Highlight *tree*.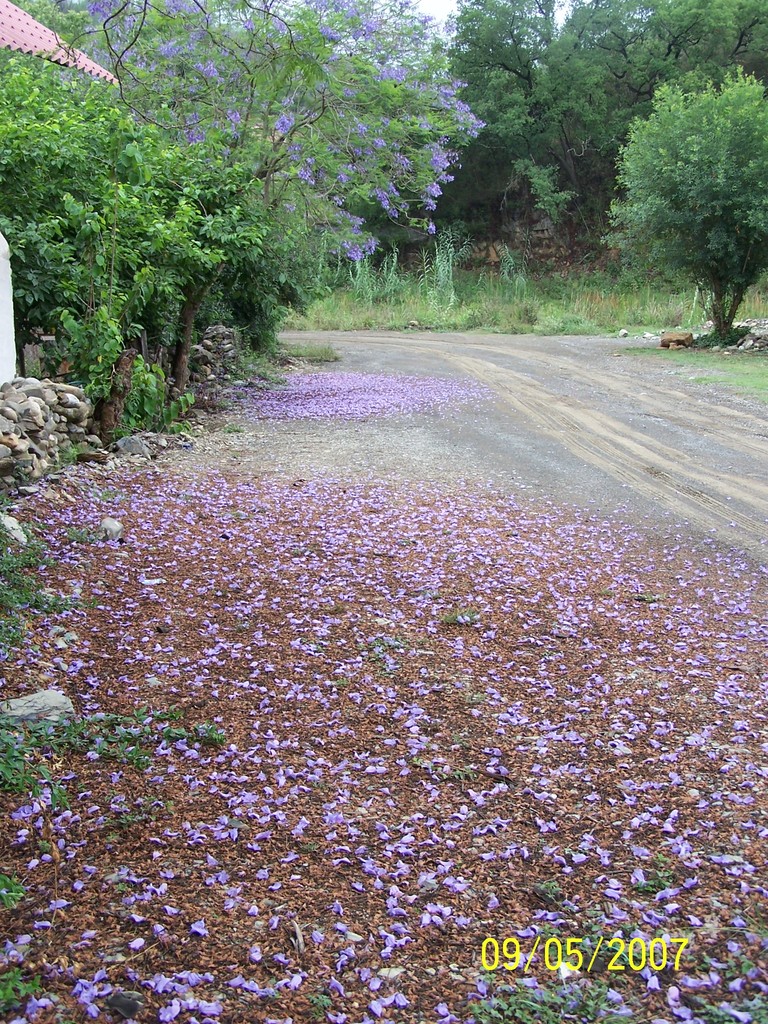
Highlighted region: (x1=0, y1=0, x2=252, y2=445).
